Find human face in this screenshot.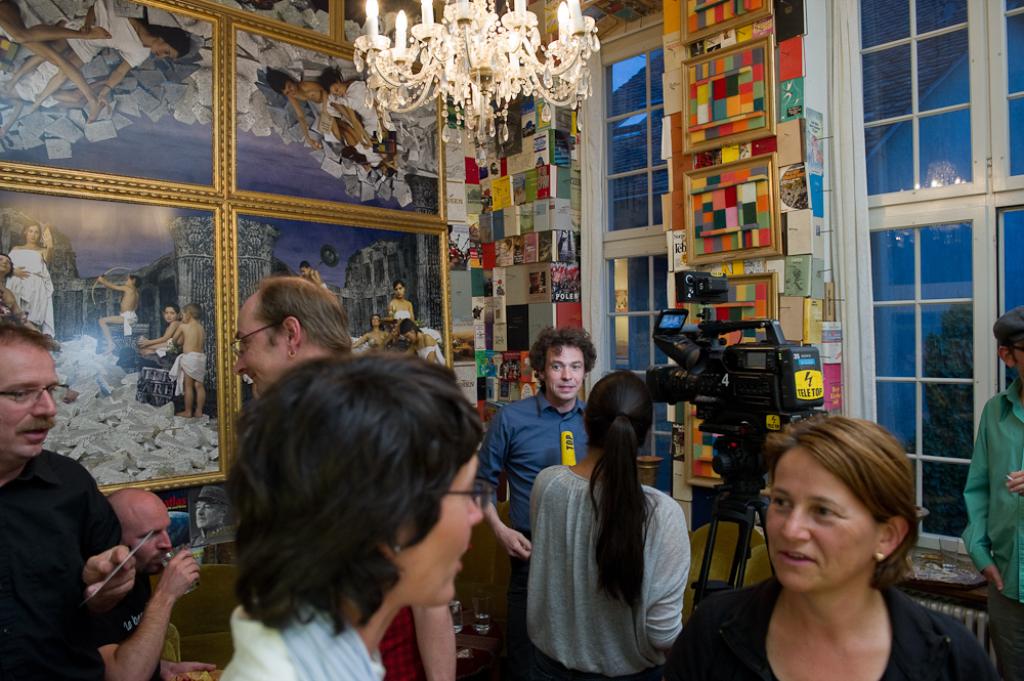
The bounding box for human face is 396:451:478:601.
